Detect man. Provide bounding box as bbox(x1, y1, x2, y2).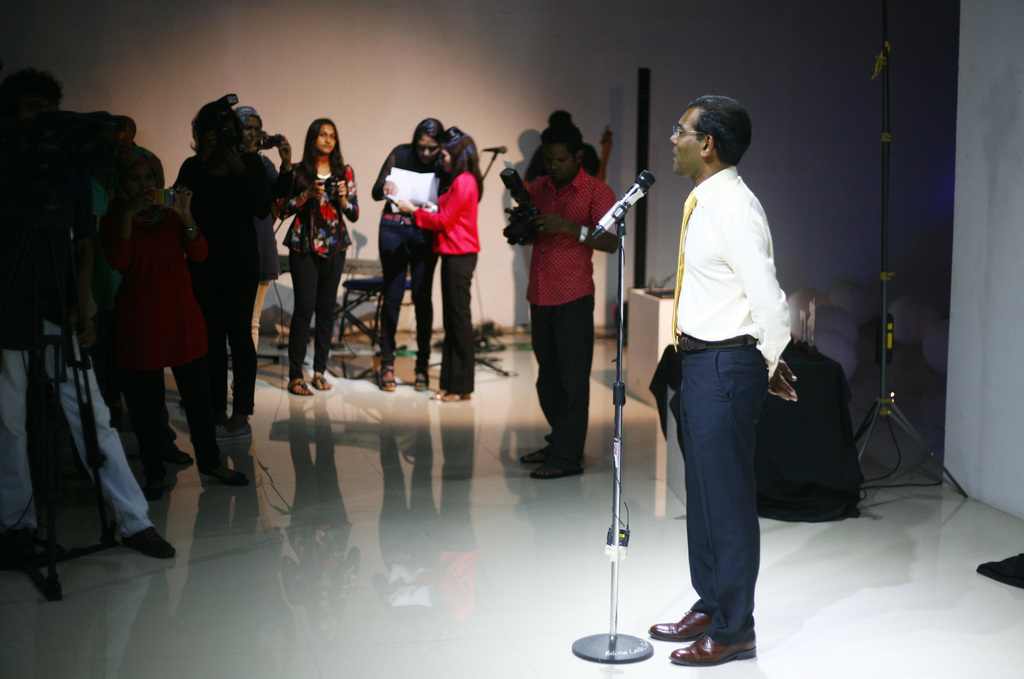
bbox(514, 124, 620, 477).
